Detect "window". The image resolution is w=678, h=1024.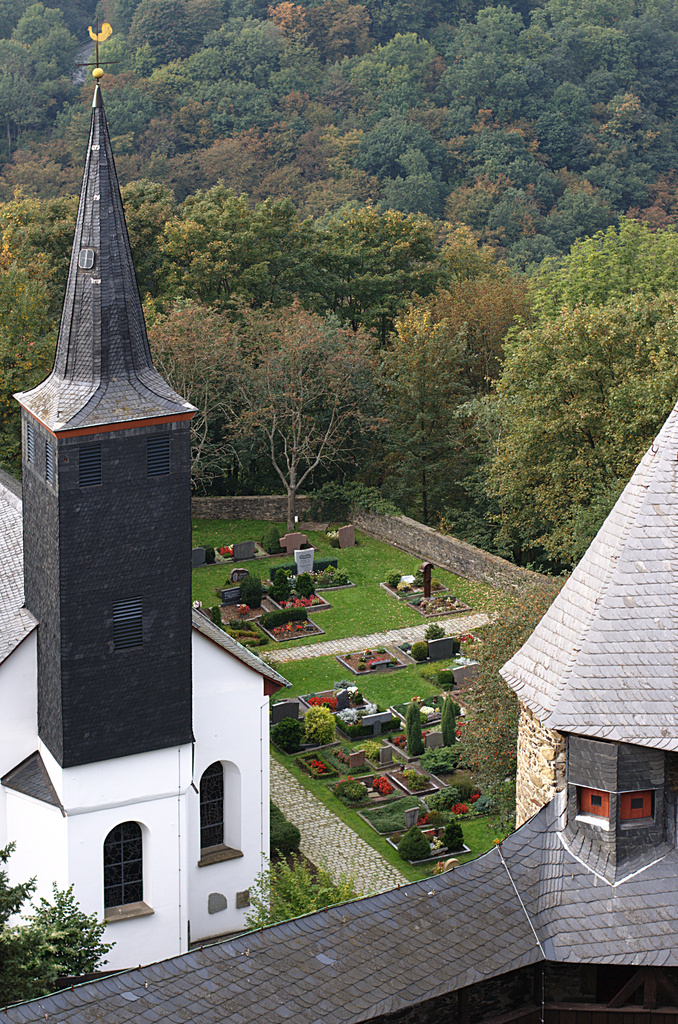
(20, 426, 32, 471).
